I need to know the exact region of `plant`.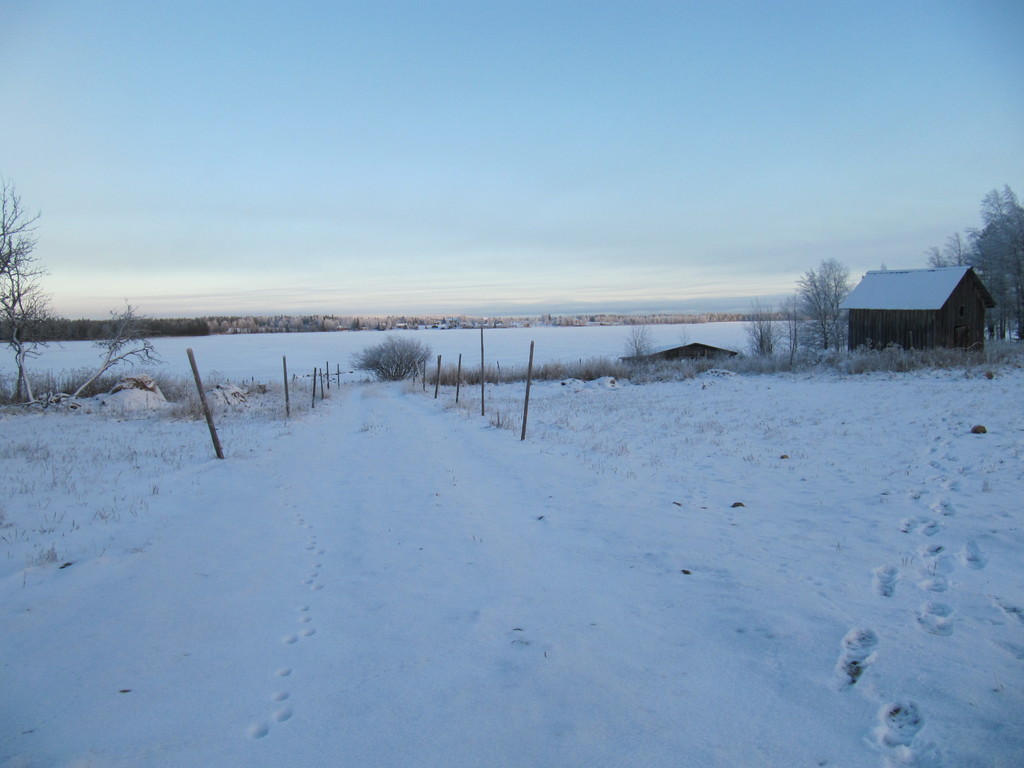
Region: 20:566:31:589.
